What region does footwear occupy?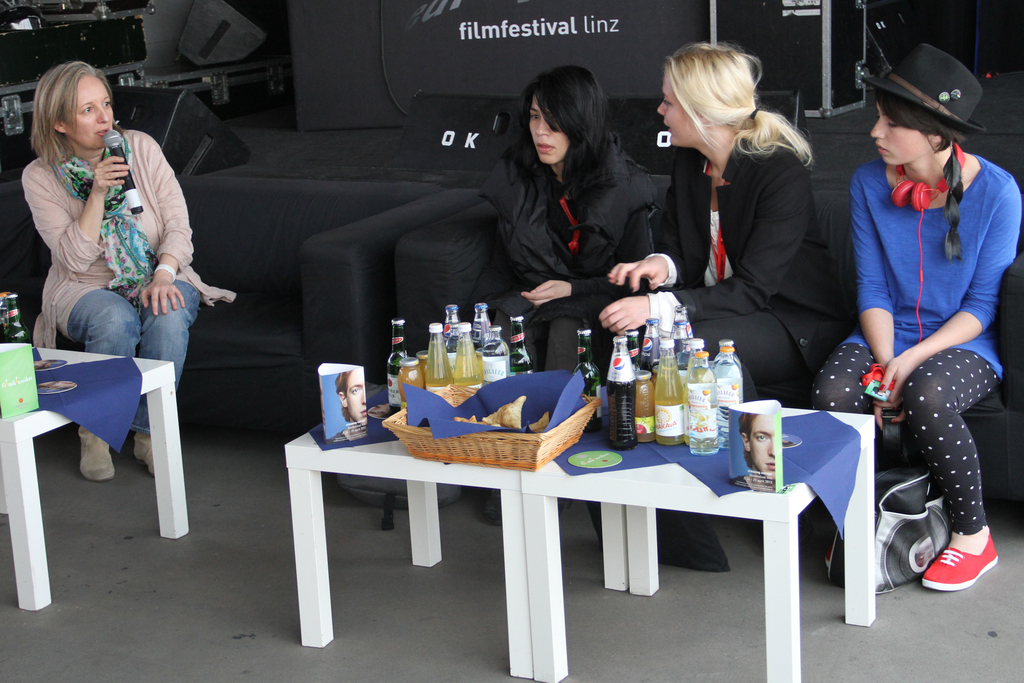
74, 429, 115, 482.
